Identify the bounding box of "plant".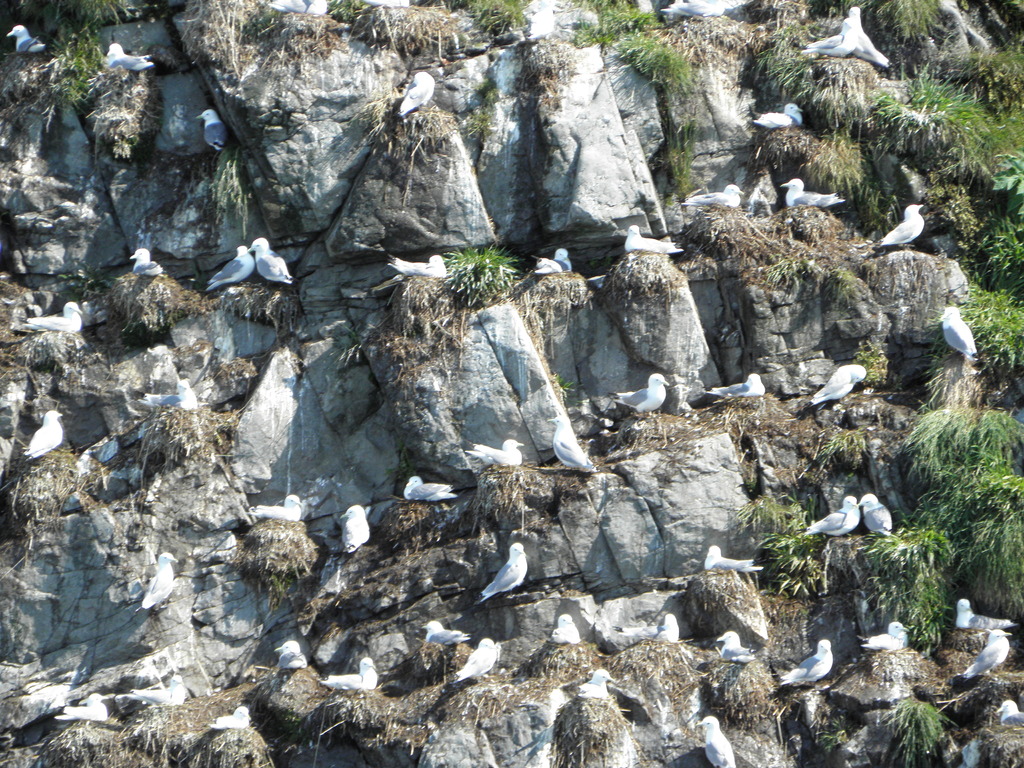
(0,0,183,33).
